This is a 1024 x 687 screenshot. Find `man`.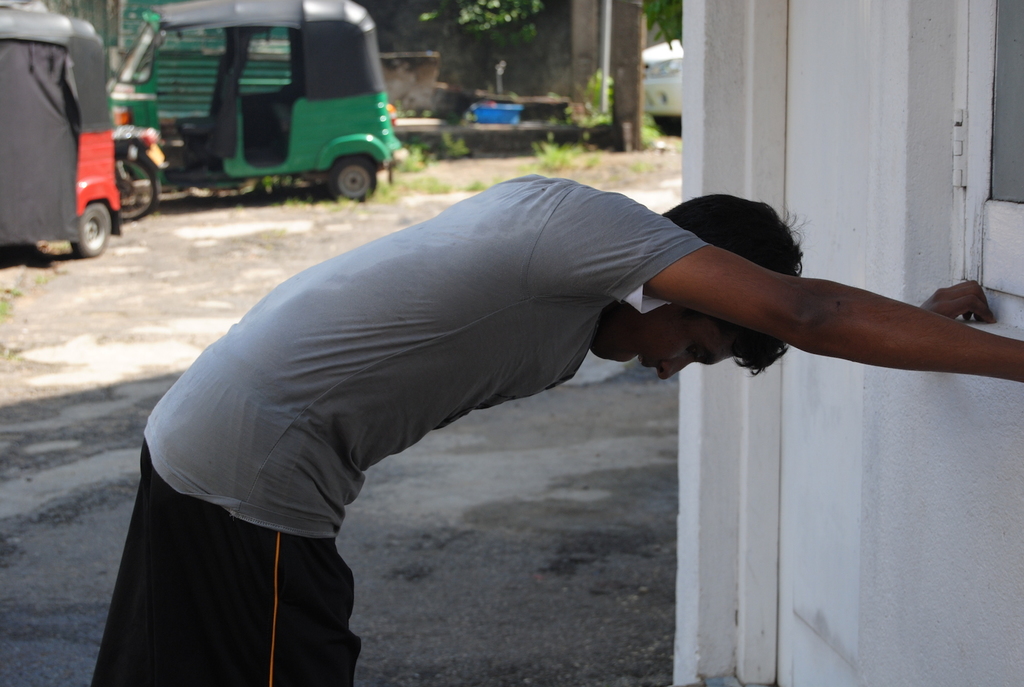
Bounding box: 100/127/952/666.
